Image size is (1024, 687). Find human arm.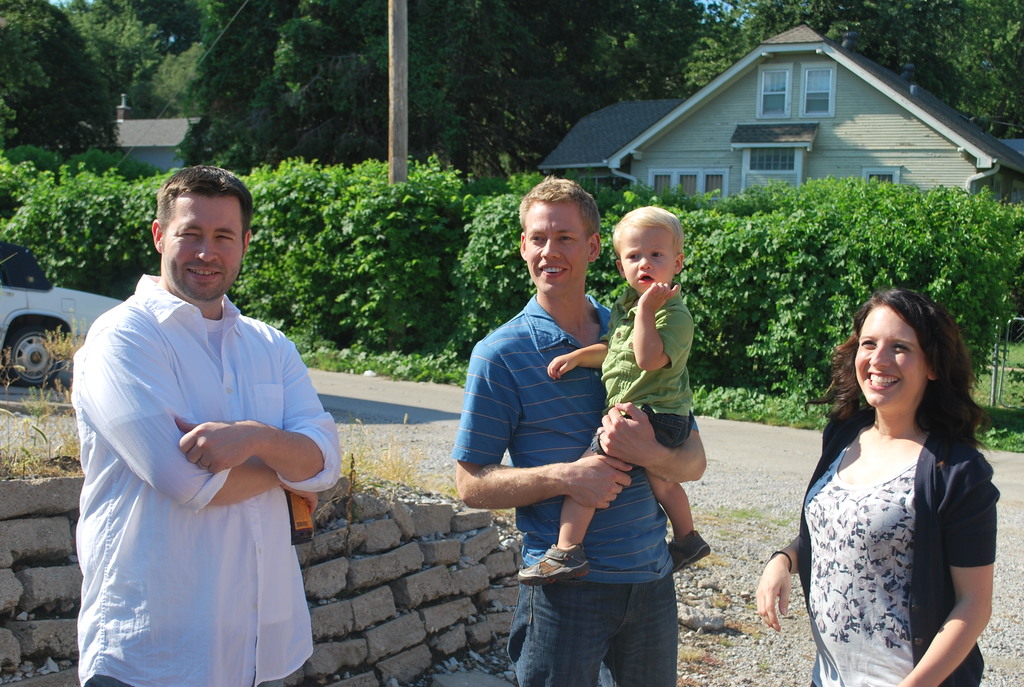
l=172, t=338, r=345, b=495.
